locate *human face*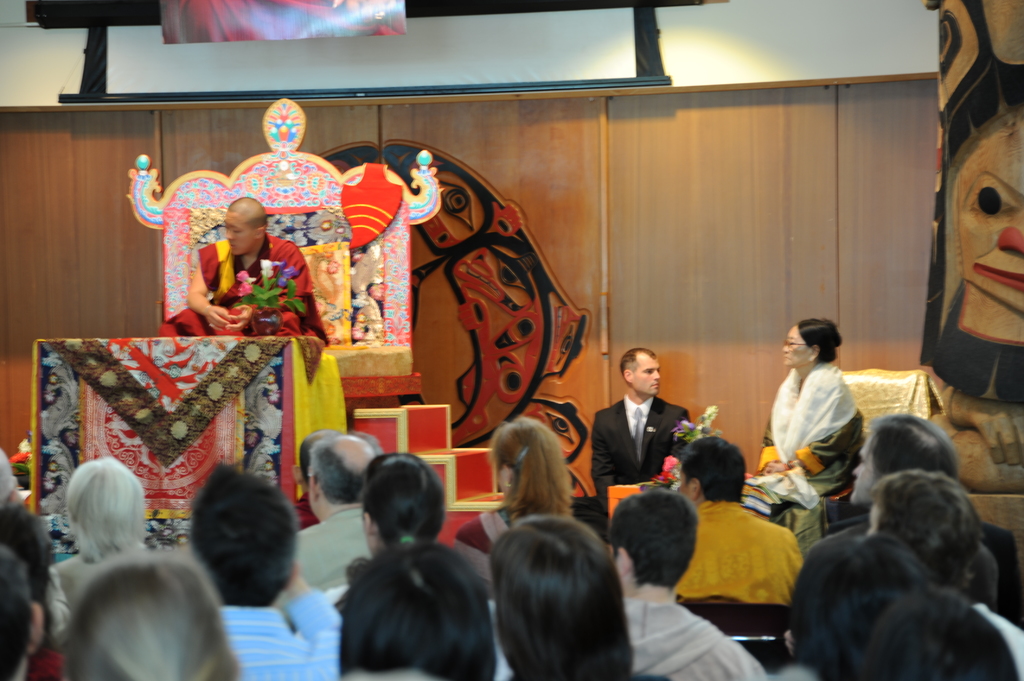
bbox(223, 216, 255, 250)
